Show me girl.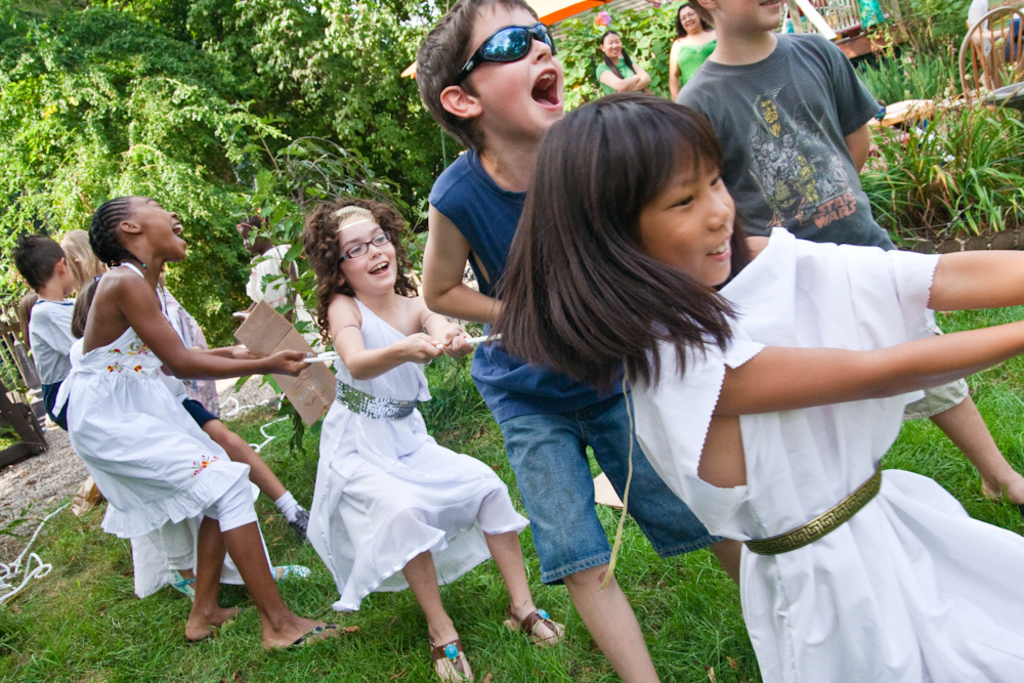
girl is here: box=[486, 96, 1023, 682].
